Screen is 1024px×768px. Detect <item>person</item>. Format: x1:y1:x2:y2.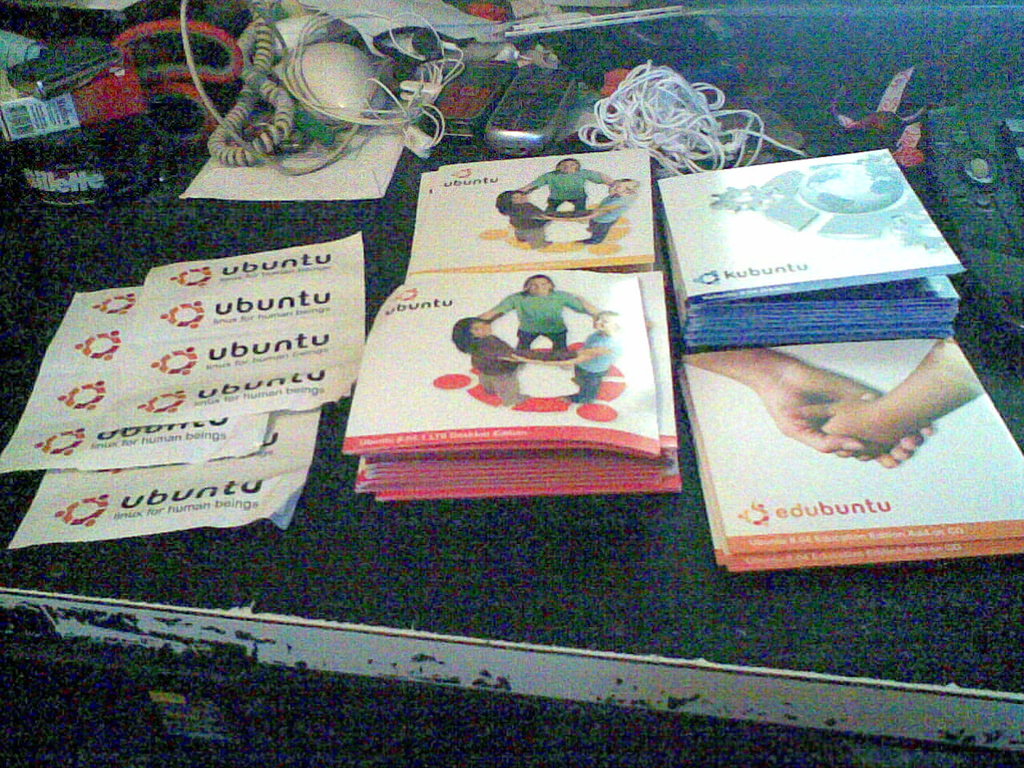
492:180:566:252.
